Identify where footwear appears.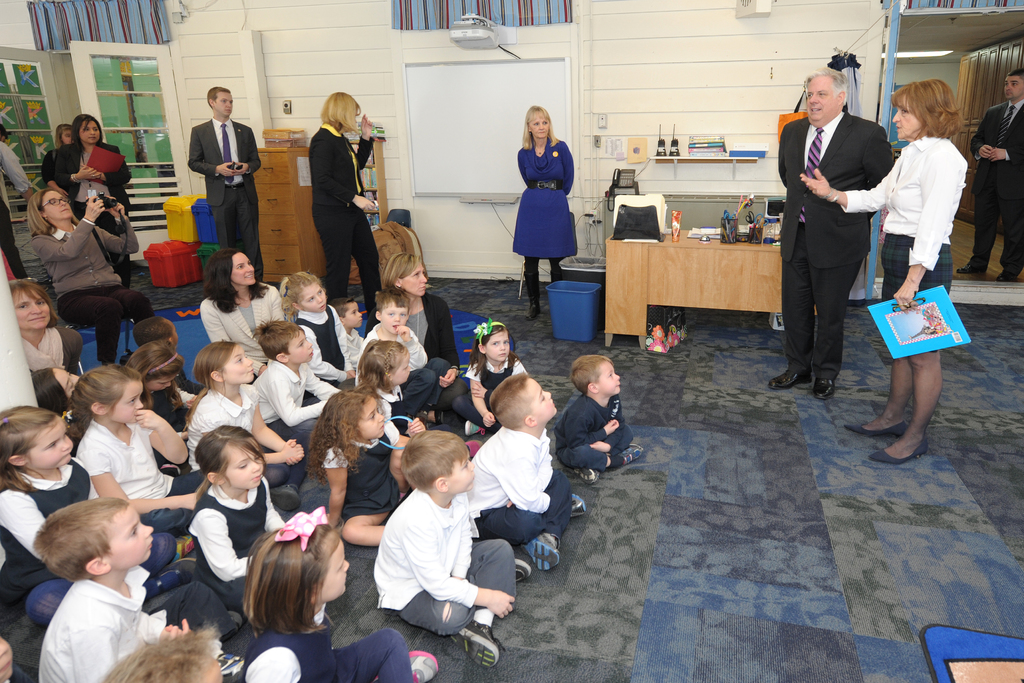
Appears at box=[212, 654, 245, 682].
